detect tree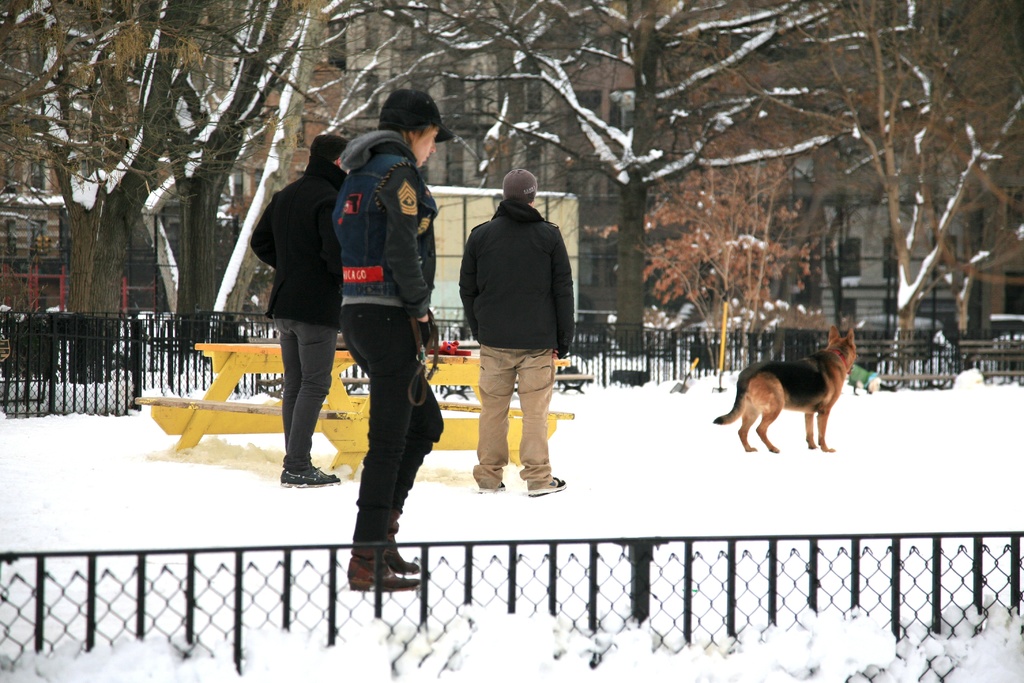
locate(638, 0, 826, 357)
